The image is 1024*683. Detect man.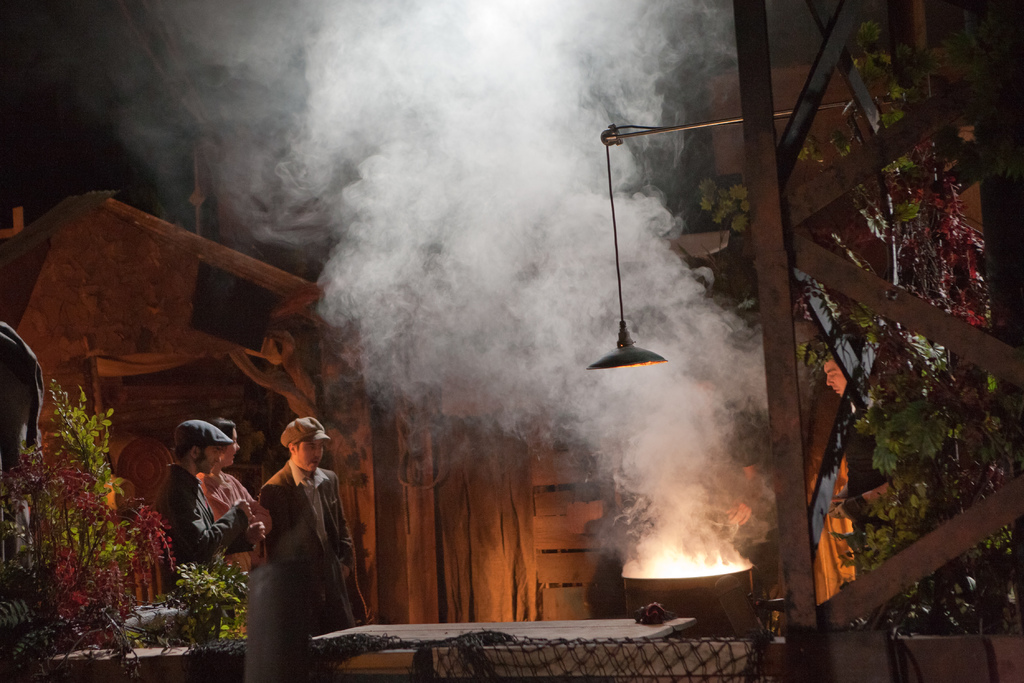
Detection: left=147, top=415, right=263, bottom=641.
